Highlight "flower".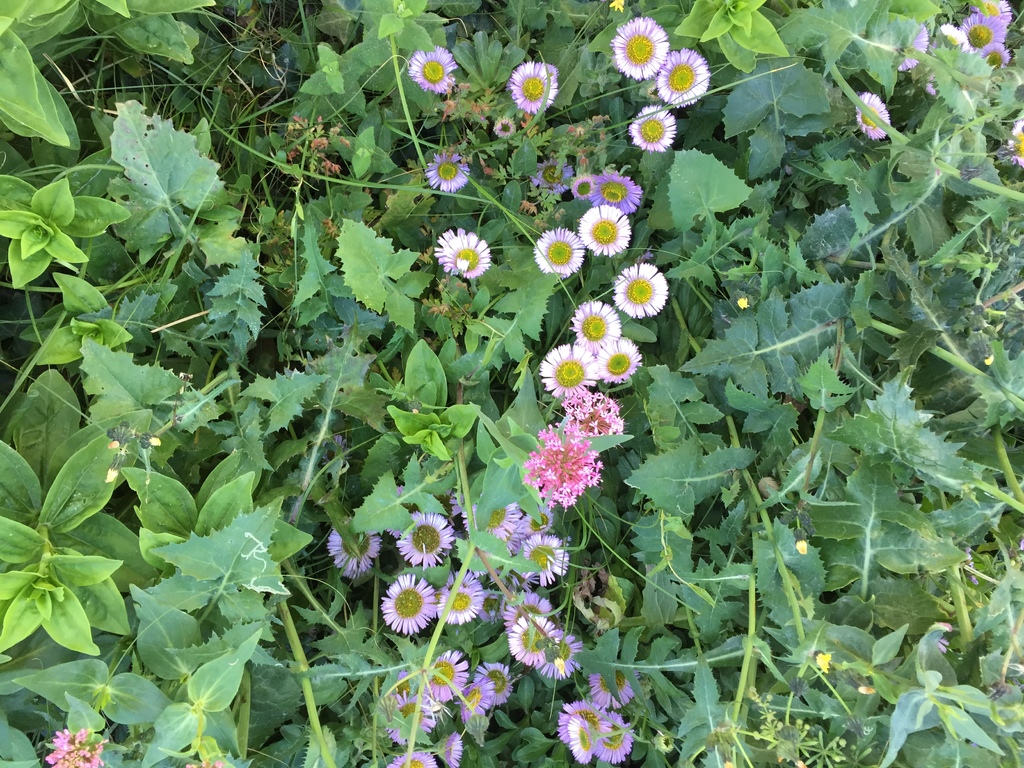
Highlighted region: <bbox>572, 175, 593, 200</bbox>.
